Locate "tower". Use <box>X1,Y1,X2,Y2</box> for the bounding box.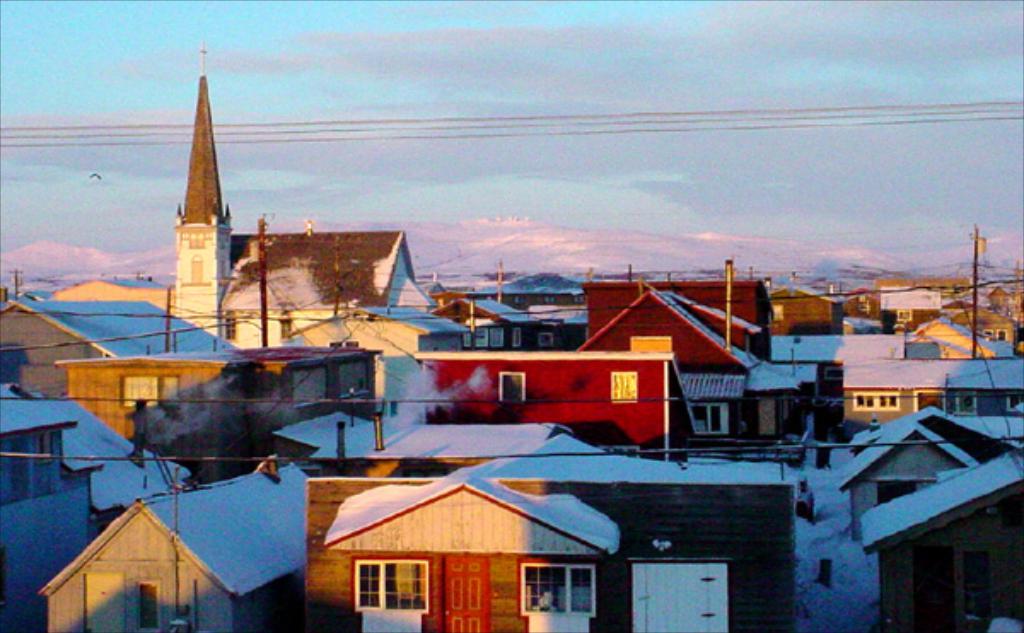
<box>174,38,236,341</box>.
